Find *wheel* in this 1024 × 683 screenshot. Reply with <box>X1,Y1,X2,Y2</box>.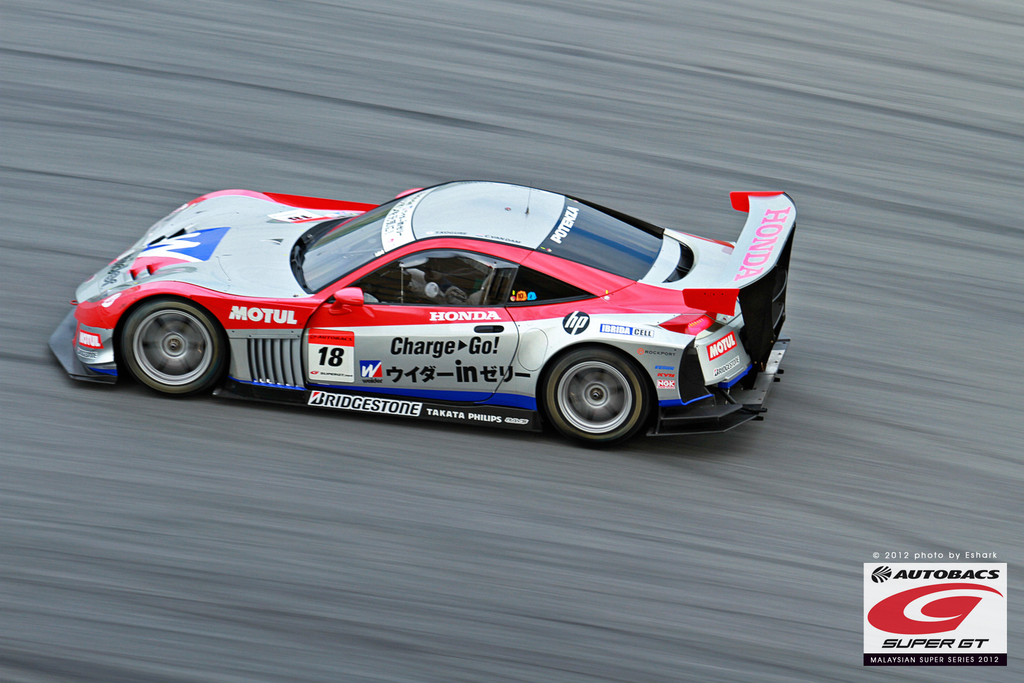
<box>547,352,653,443</box>.
